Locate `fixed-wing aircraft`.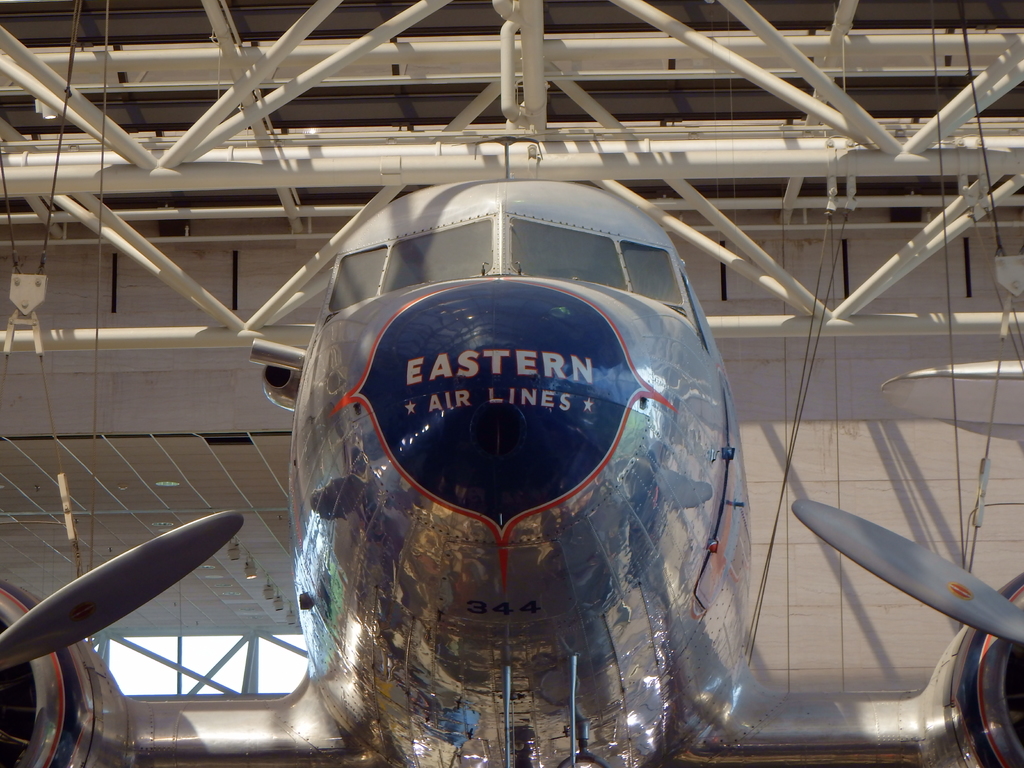
Bounding box: bbox=[0, 175, 1023, 767].
